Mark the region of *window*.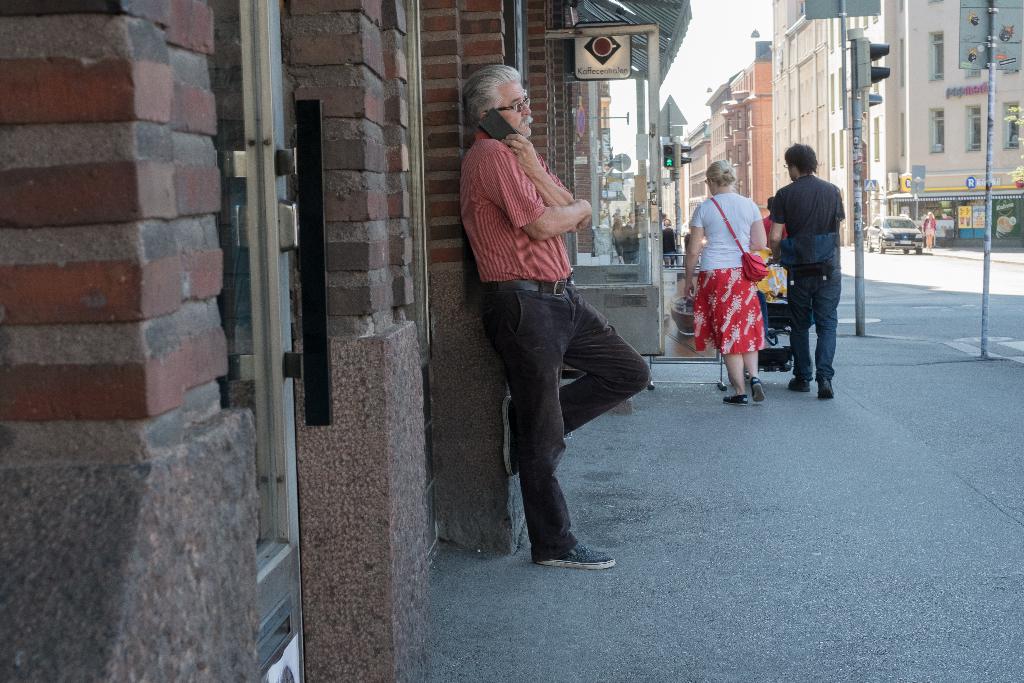
Region: left=1002, top=99, right=1018, bottom=147.
